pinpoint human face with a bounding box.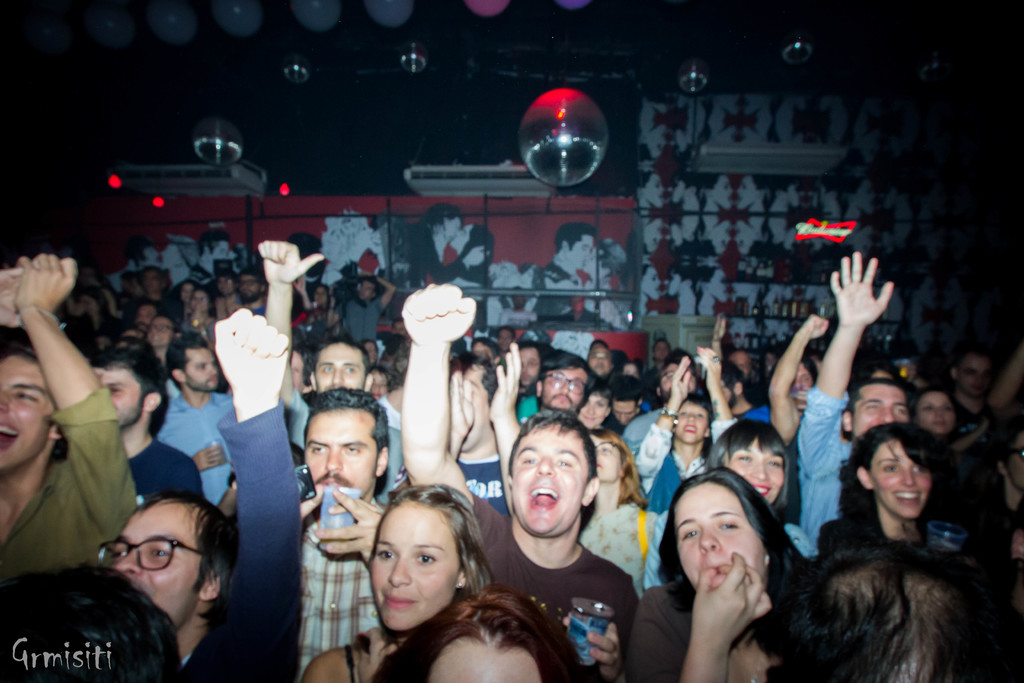
crop(732, 439, 786, 506).
